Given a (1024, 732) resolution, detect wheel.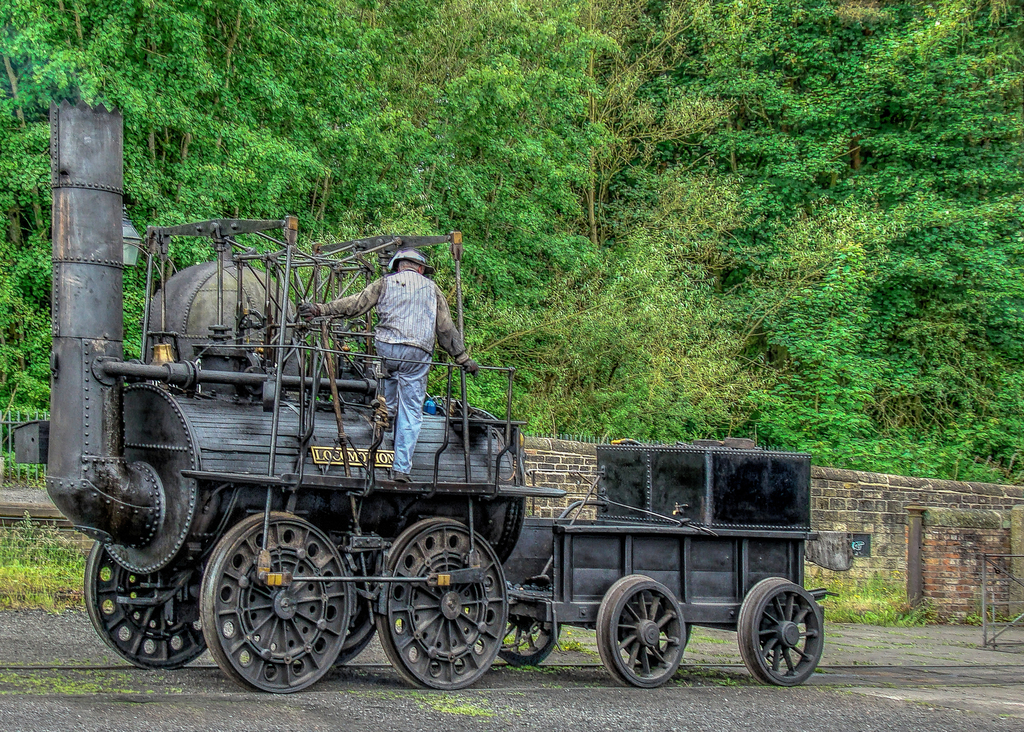
rect(84, 540, 208, 670).
